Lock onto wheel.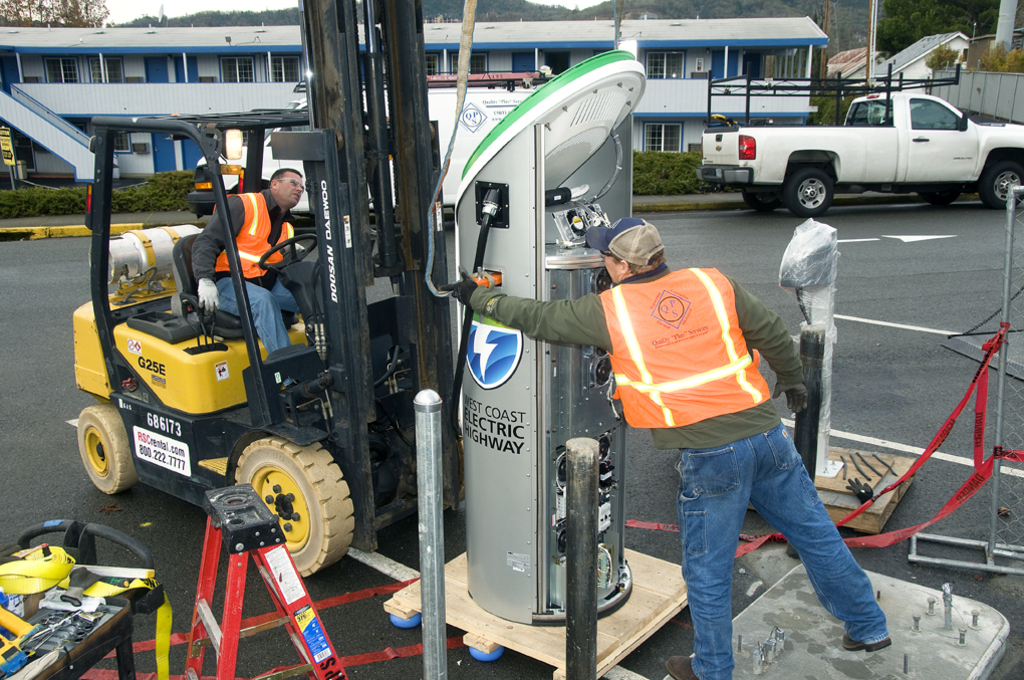
Locked: locate(786, 171, 836, 219).
